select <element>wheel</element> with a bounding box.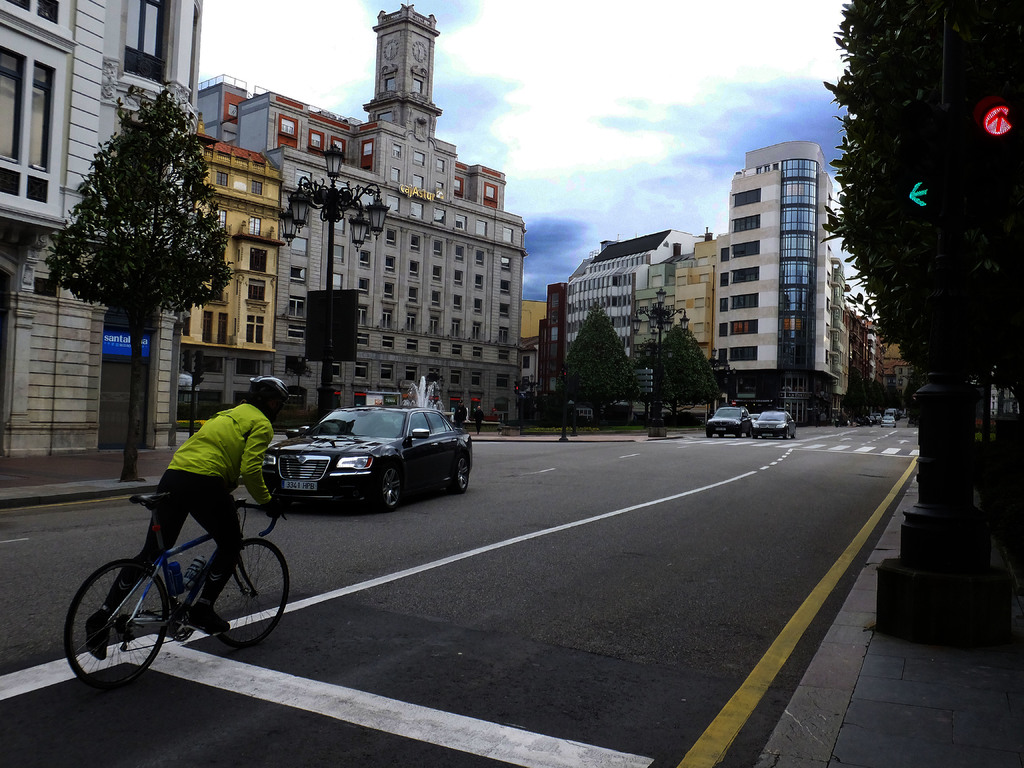
l=208, t=537, r=290, b=643.
